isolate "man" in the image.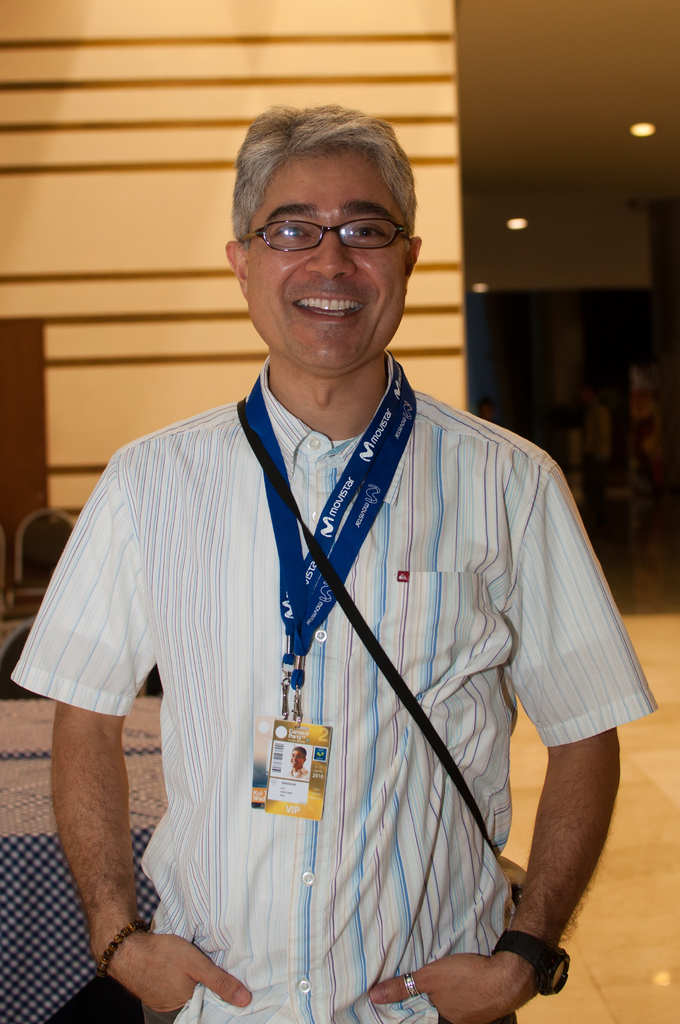
Isolated region: 1,102,662,1023.
